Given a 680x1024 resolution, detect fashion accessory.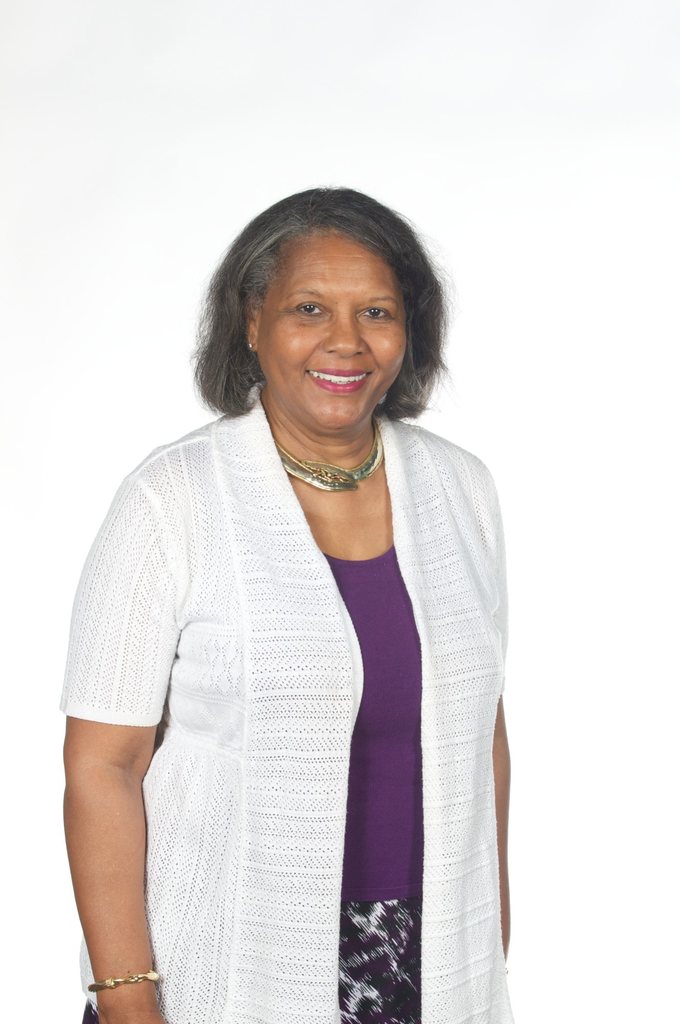
(x1=89, y1=968, x2=161, y2=993).
